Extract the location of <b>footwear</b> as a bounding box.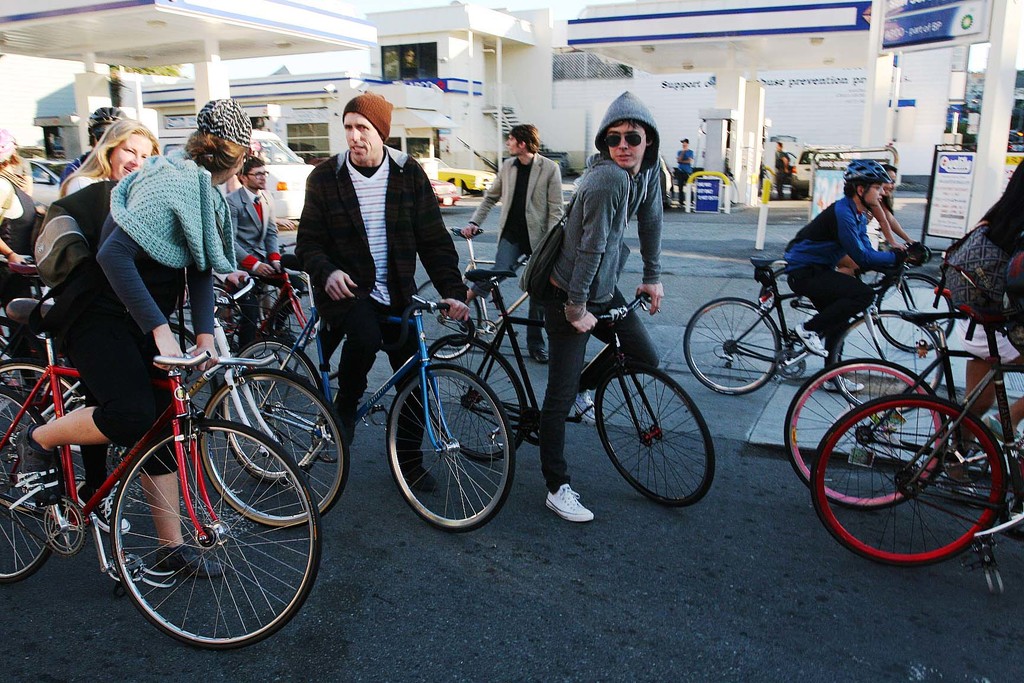
region(821, 372, 866, 393).
